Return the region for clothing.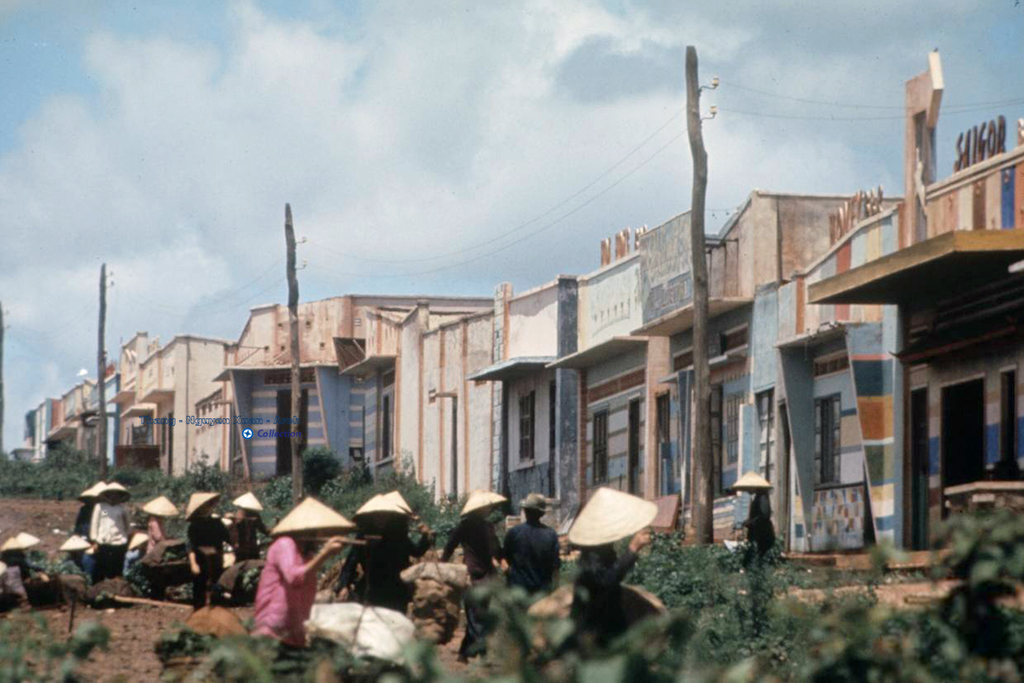
(x1=181, y1=516, x2=236, y2=590).
